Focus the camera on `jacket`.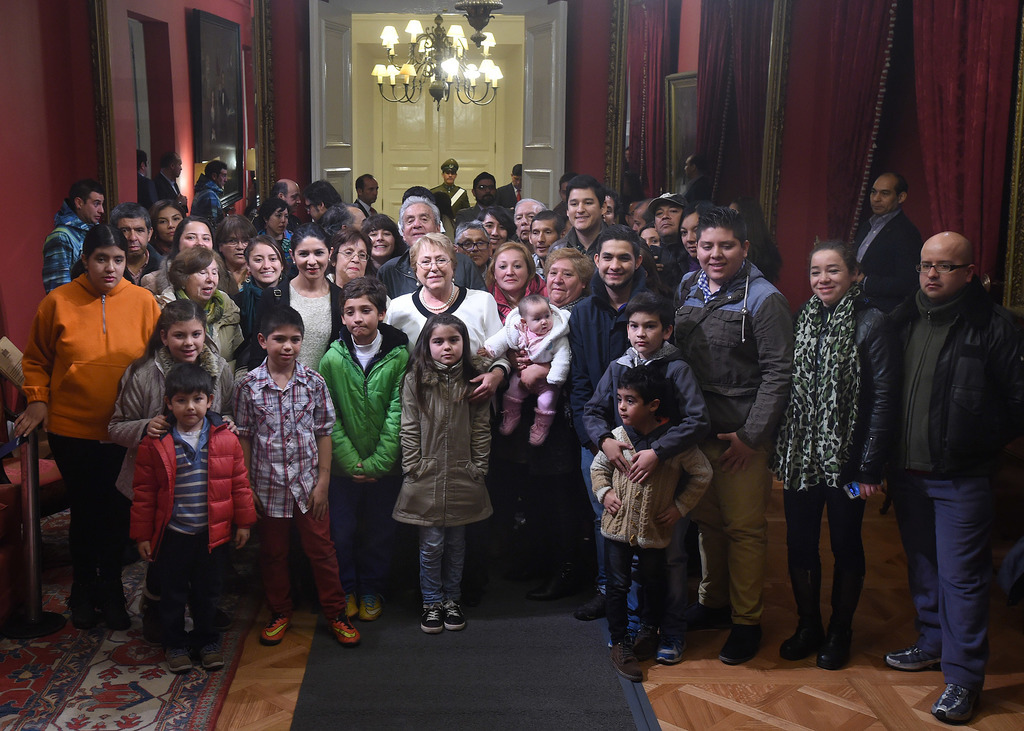
Focus region: box(673, 255, 797, 457).
